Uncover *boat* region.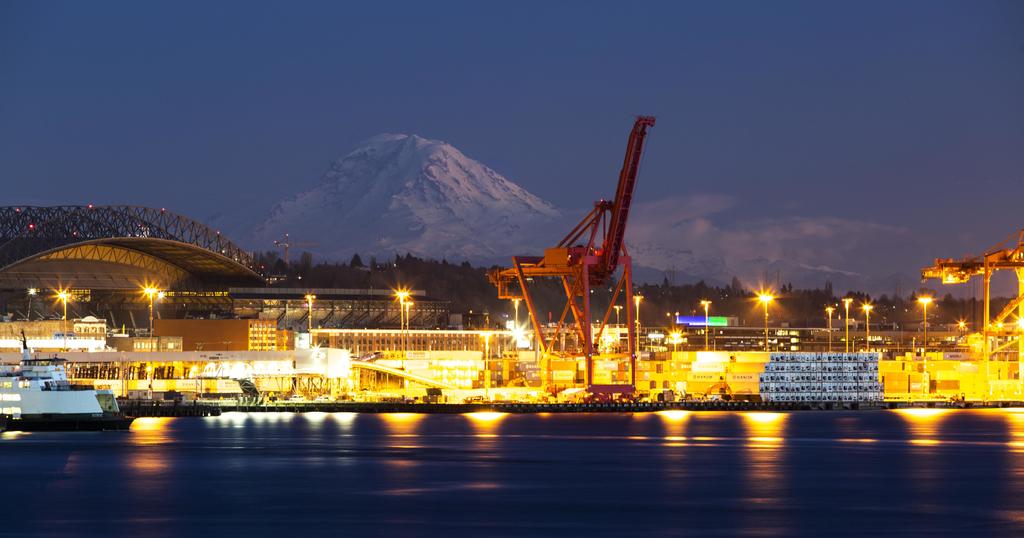
Uncovered: (9, 313, 127, 423).
